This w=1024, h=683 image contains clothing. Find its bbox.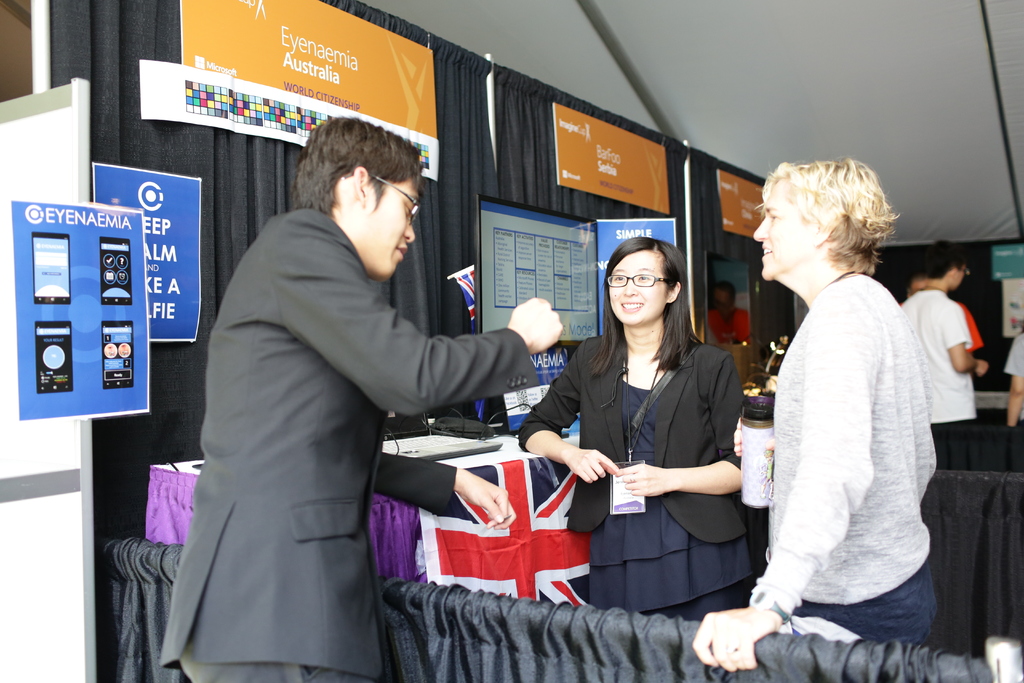
region(758, 273, 934, 647).
